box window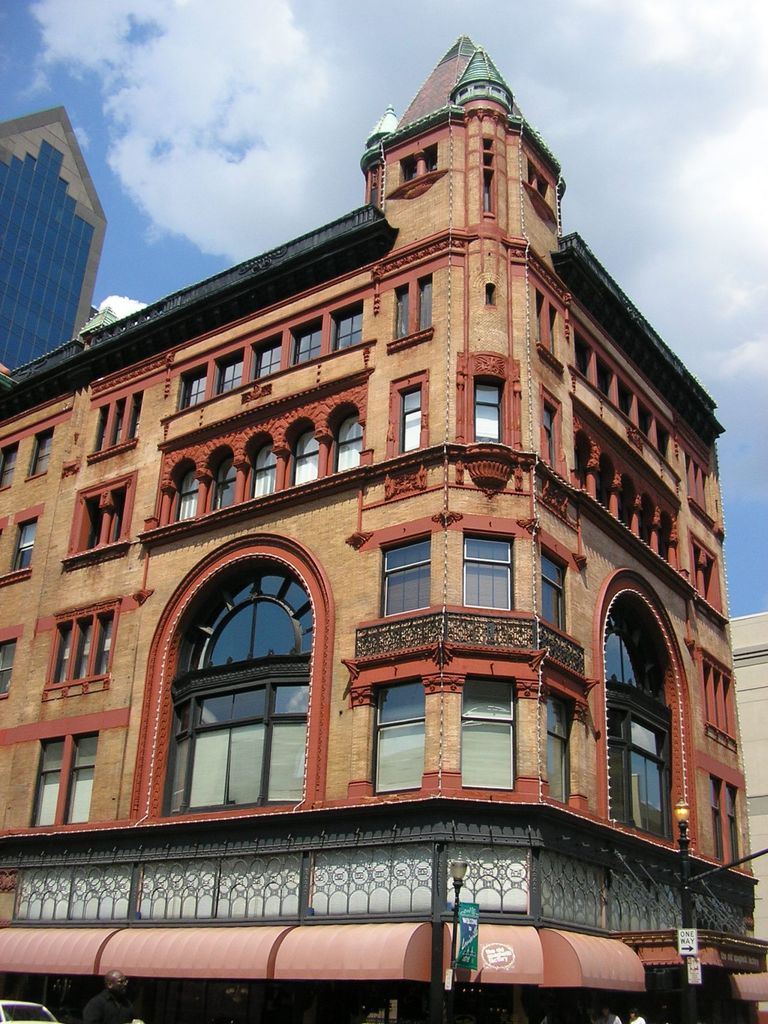
box(383, 370, 429, 461)
